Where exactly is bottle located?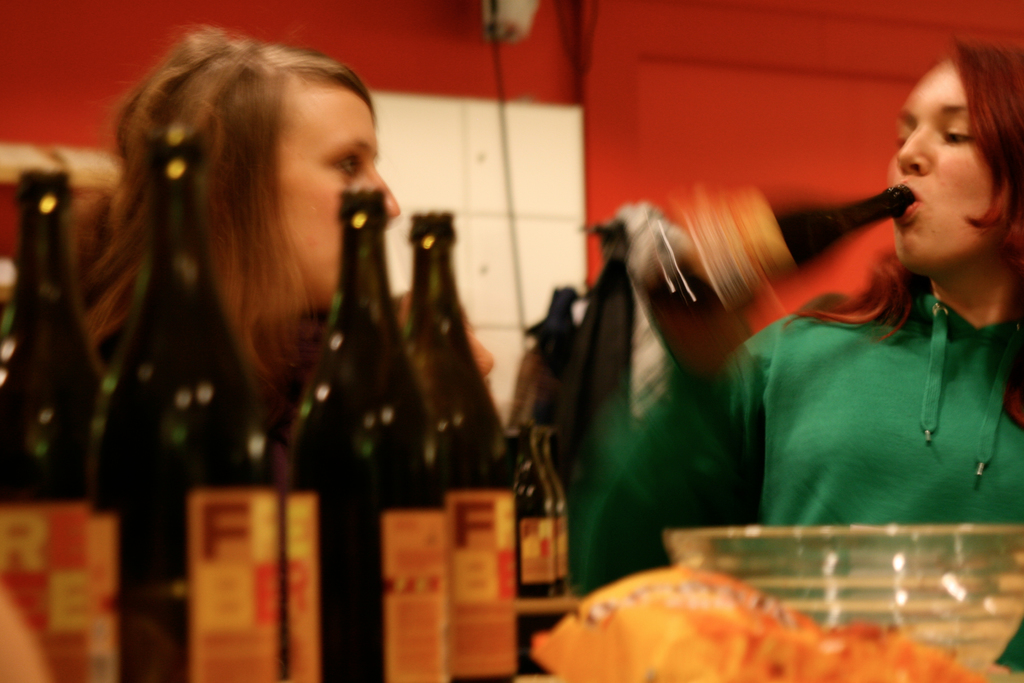
Its bounding box is x1=280, y1=187, x2=452, y2=682.
